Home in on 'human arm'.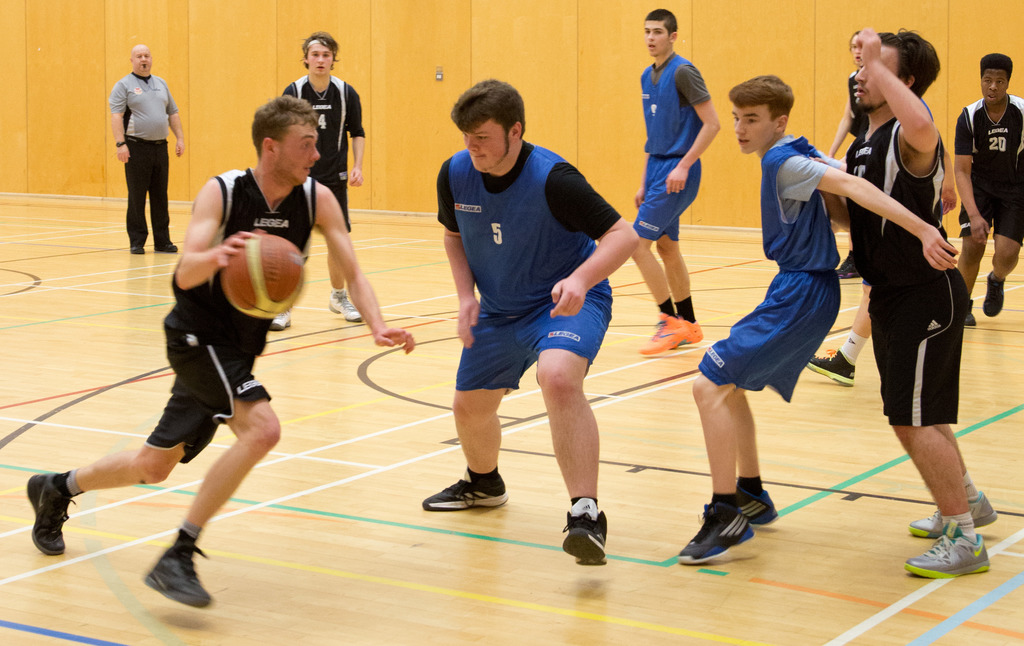
Homed in at rect(871, 40, 946, 140).
